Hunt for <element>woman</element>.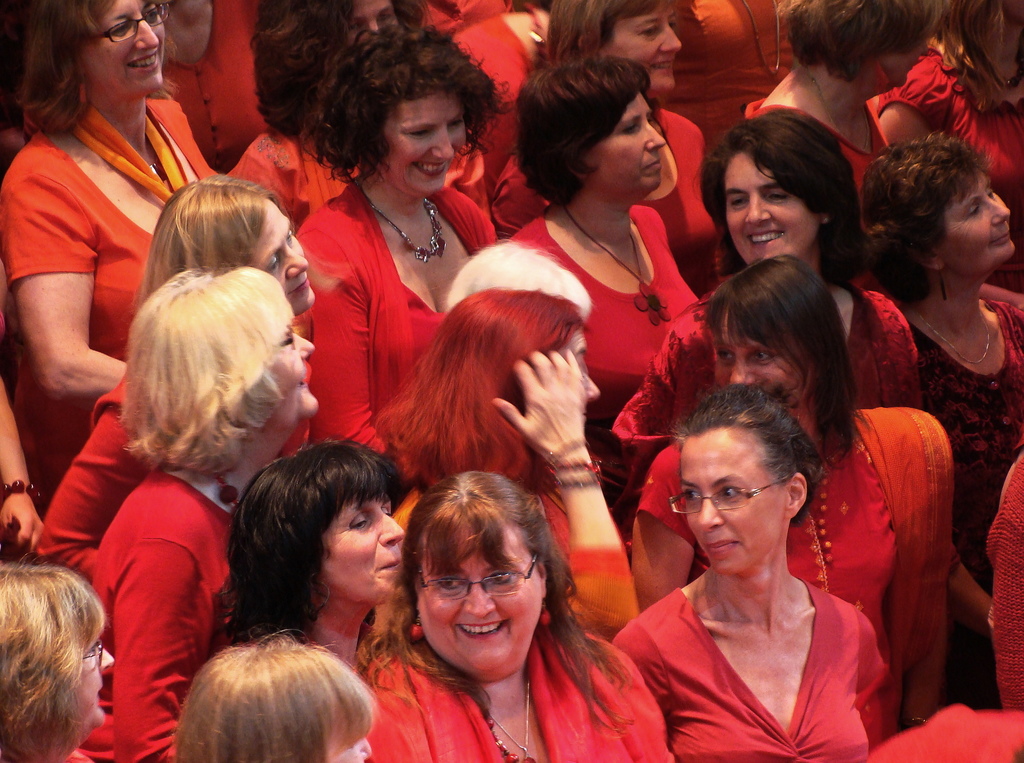
Hunted down at {"left": 163, "top": 629, "right": 378, "bottom": 762}.
